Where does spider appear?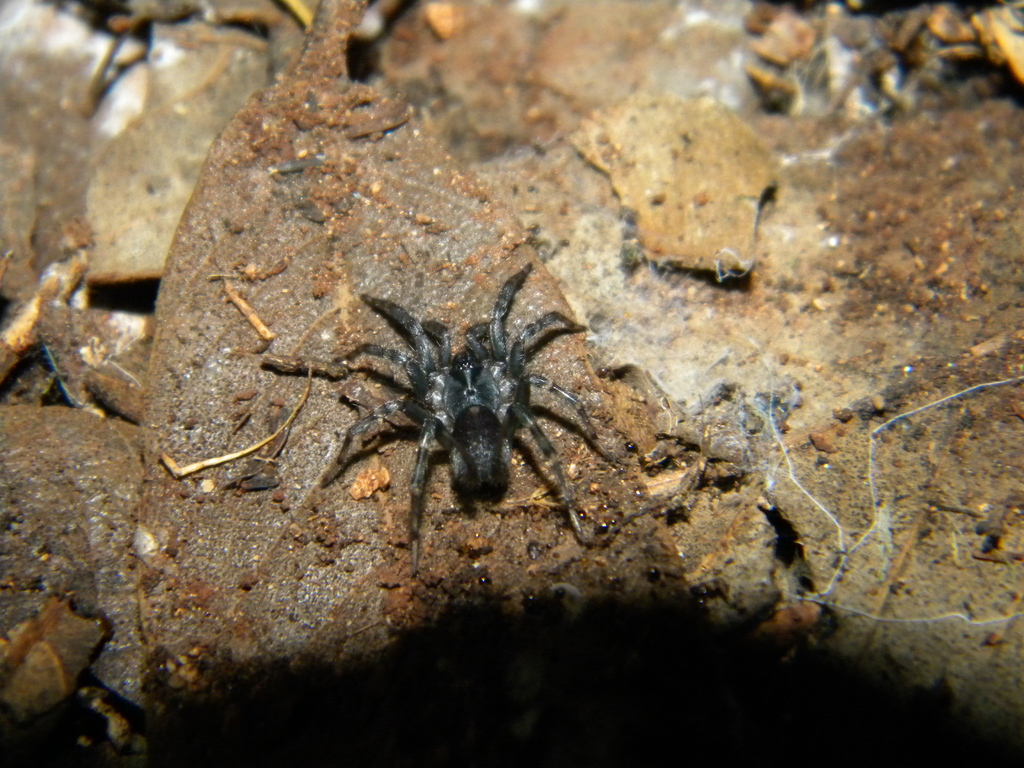
Appears at (left=333, top=260, right=595, bottom=566).
